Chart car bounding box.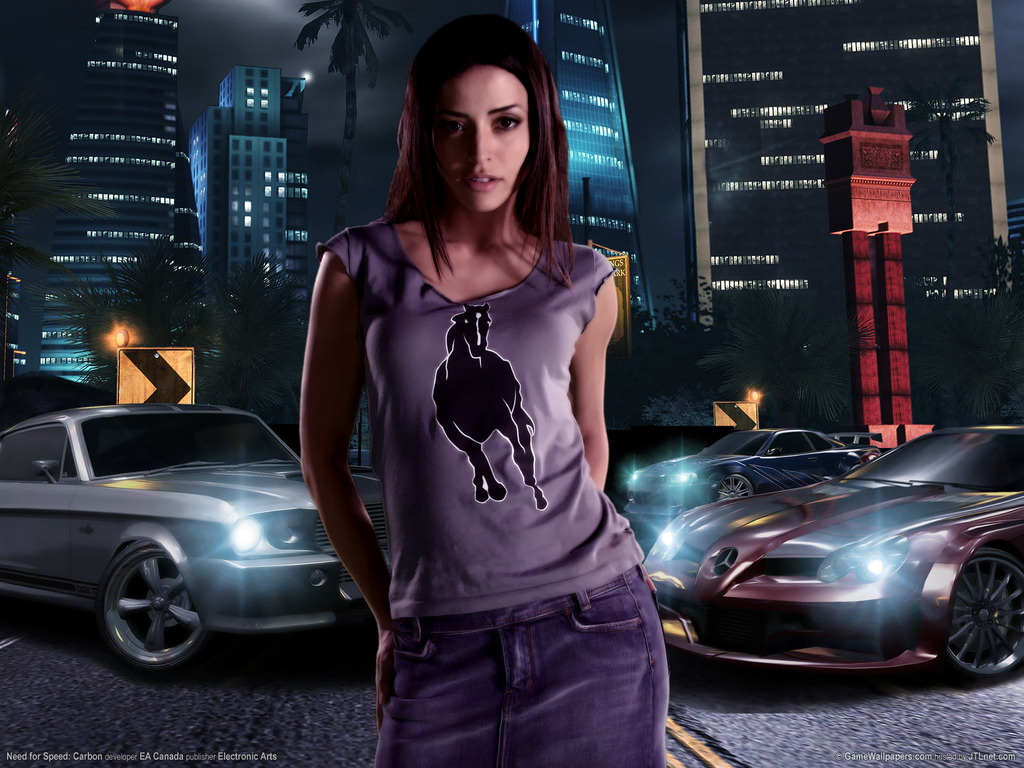
Charted: {"left": 0, "top": 399, "right": 387, "bottom": 675}.
